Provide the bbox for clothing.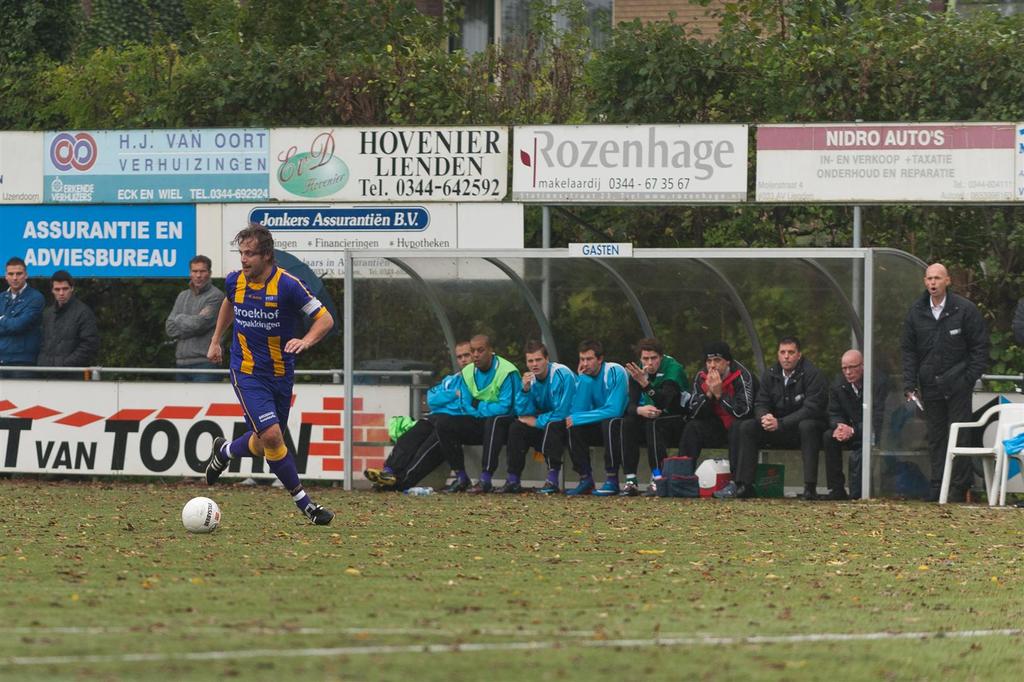
<region>735, 353, 828, 492</region>.
